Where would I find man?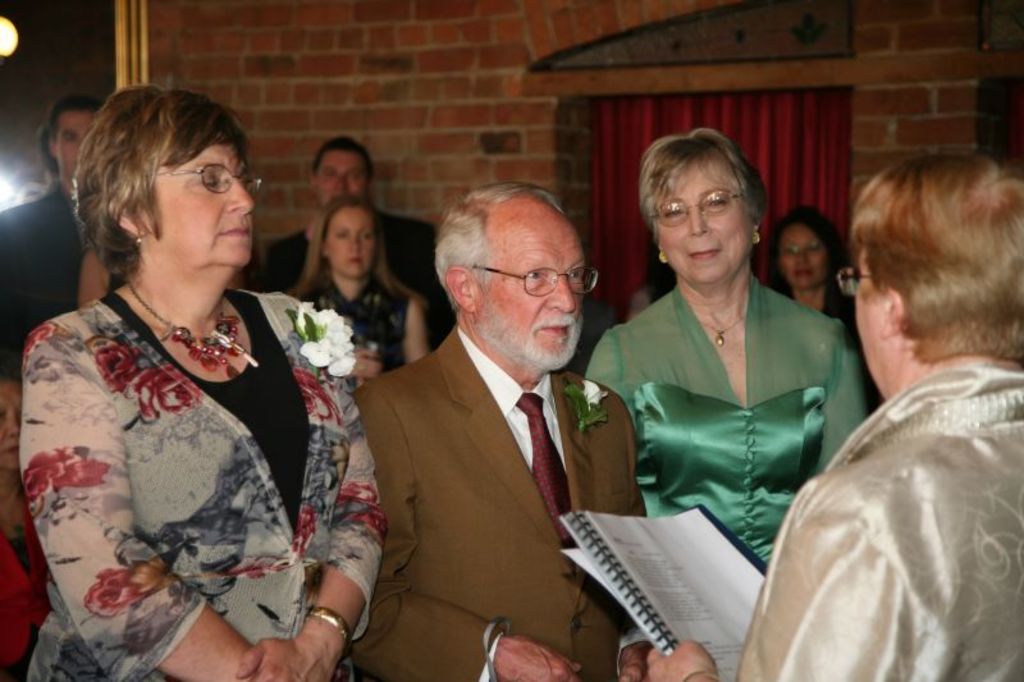
At 334:180:667:647.
